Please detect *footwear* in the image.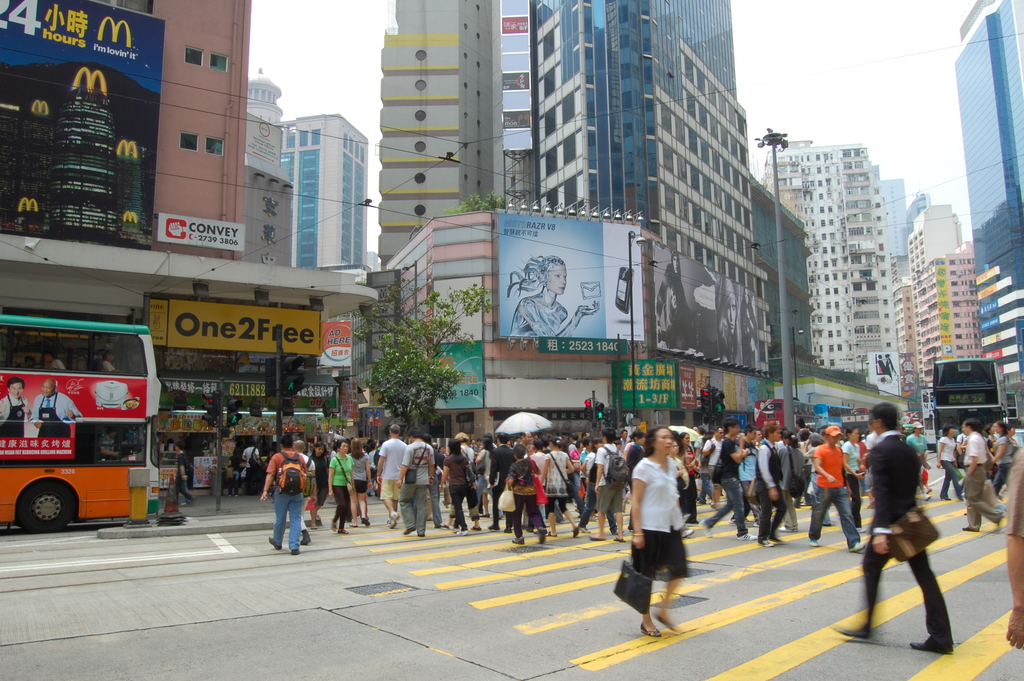
[left=267, top=530, right=280, bottom=548].
